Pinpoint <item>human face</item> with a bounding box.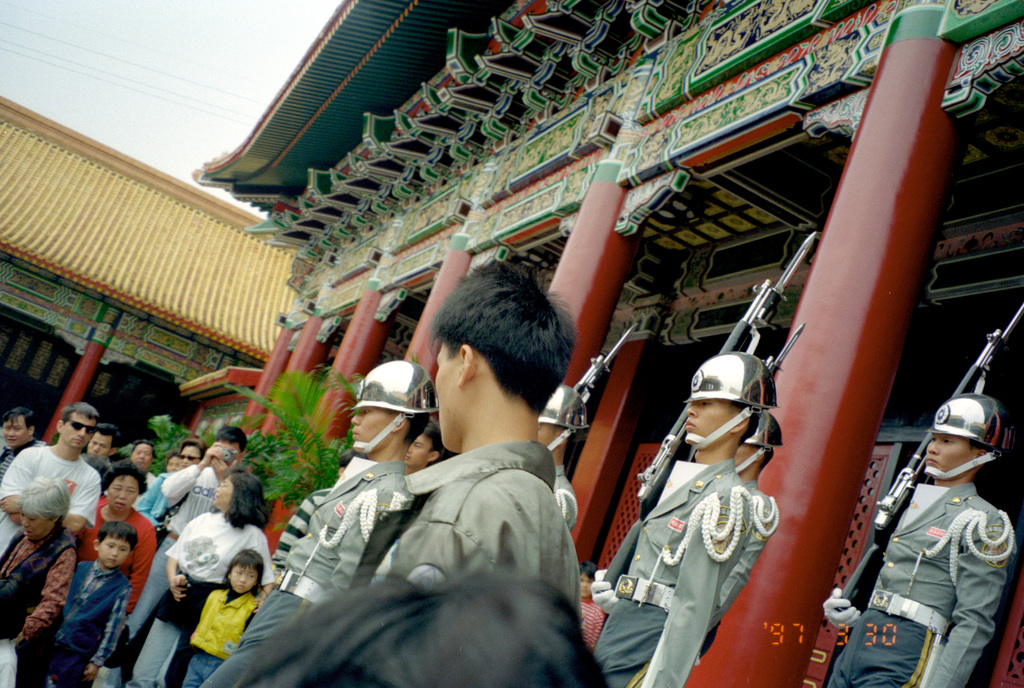
locate(0, 417, 29, 448).
